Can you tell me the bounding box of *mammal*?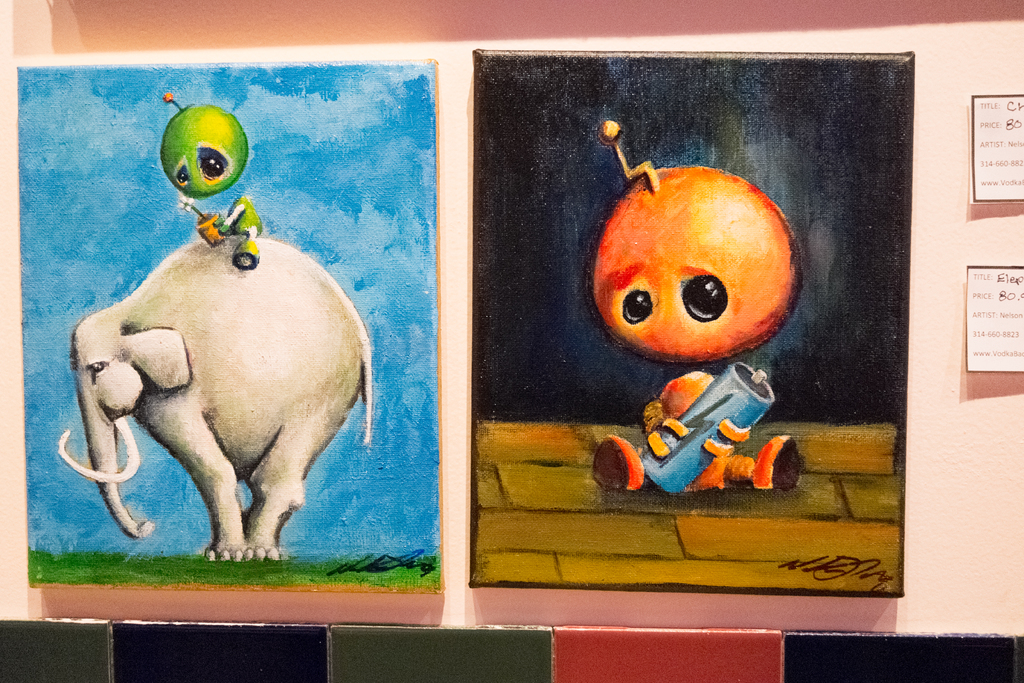
Rect(50, 198, 369, 562).
